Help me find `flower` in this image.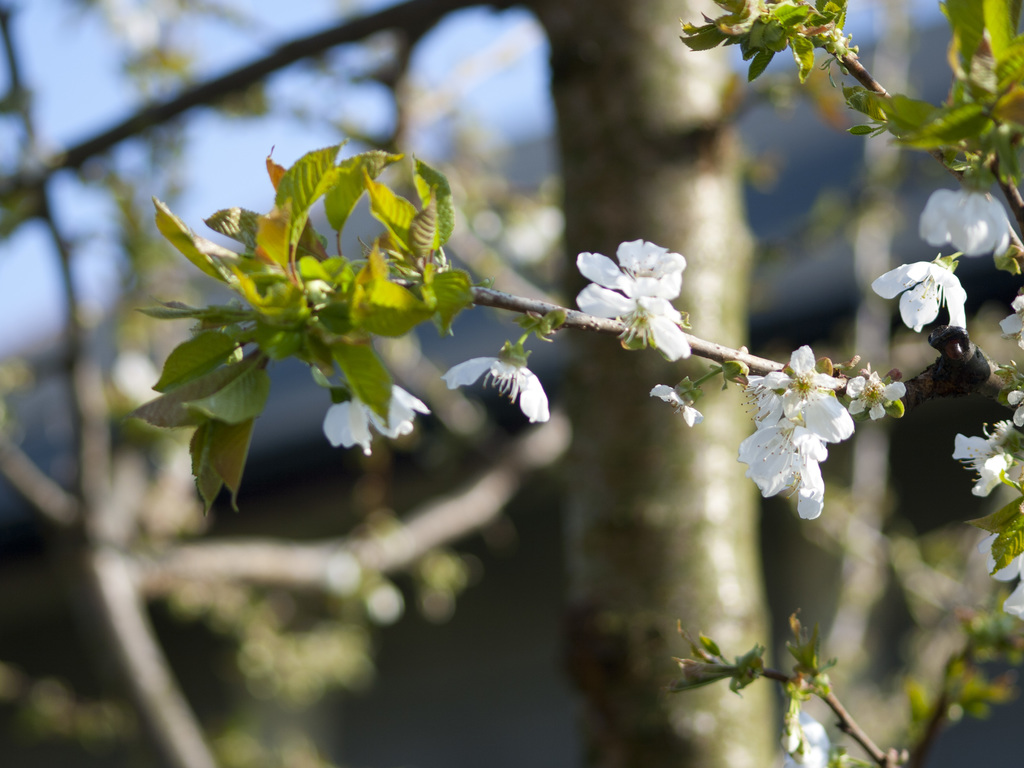
Found it: 916,180,1011,260.
